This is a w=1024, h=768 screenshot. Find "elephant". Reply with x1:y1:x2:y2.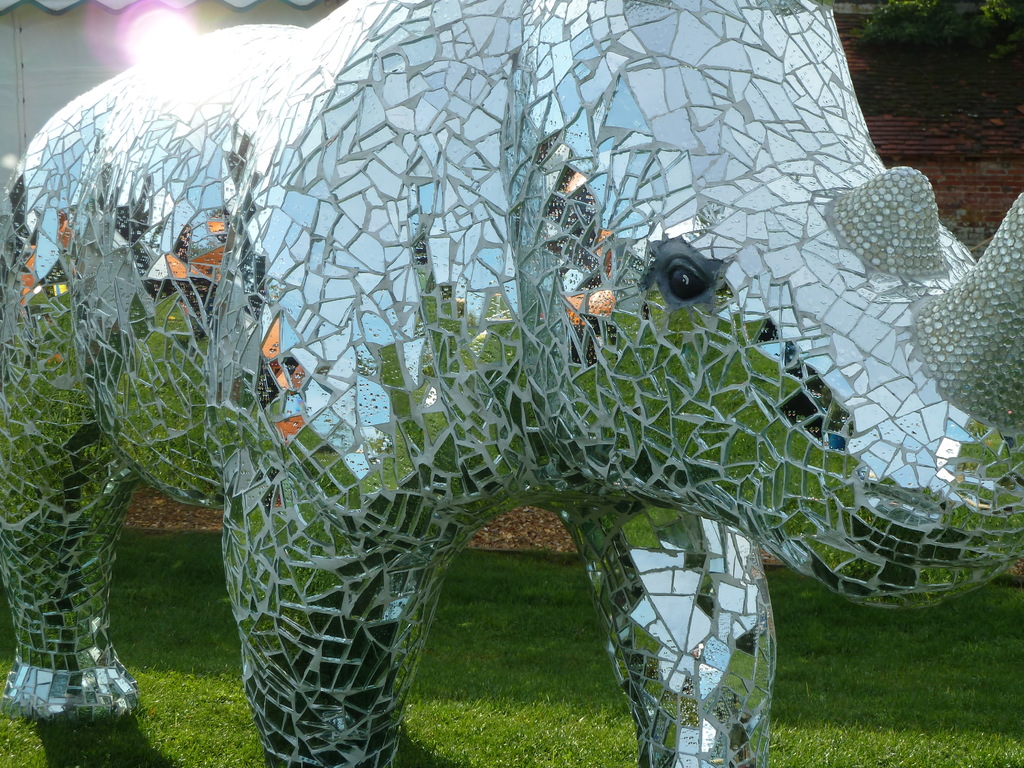
0:0:1023:767.
